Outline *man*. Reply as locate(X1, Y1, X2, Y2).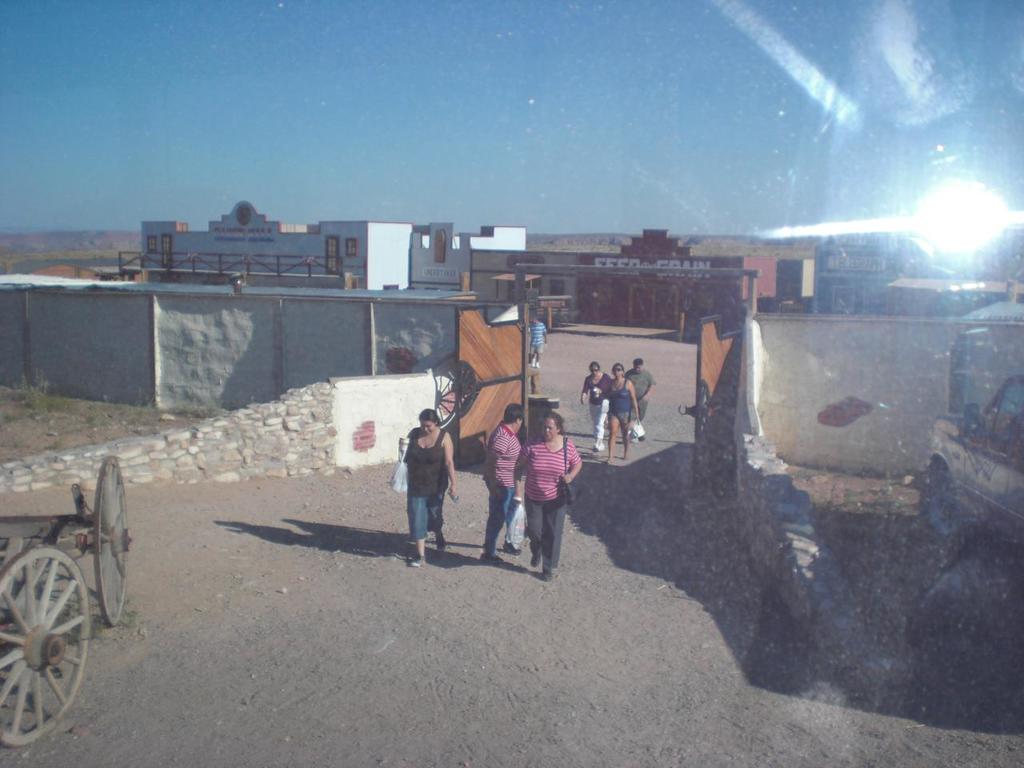
locate(526, 314, 550, 369).
